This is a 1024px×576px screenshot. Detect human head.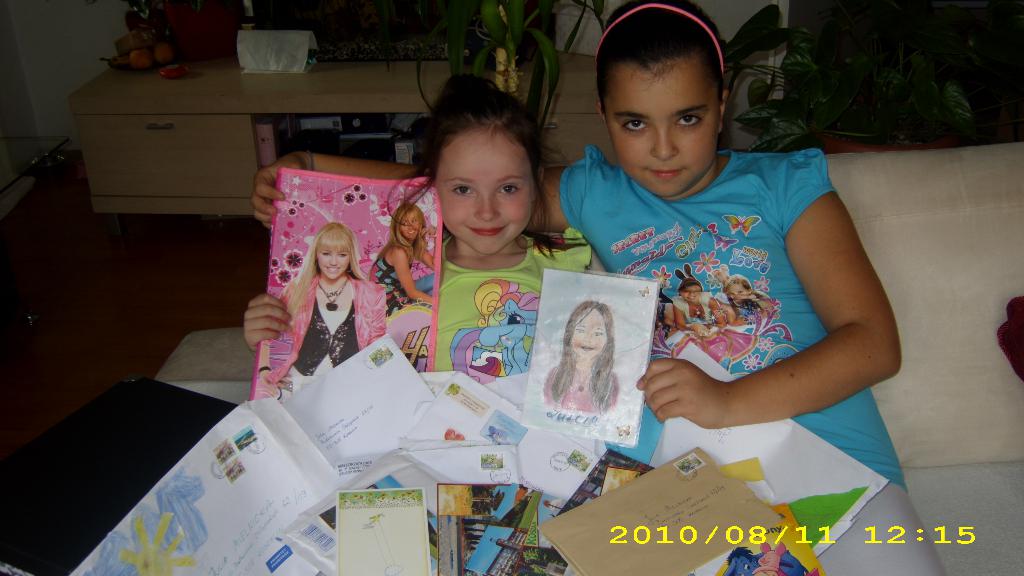
box(598, 0, 728, 198).
